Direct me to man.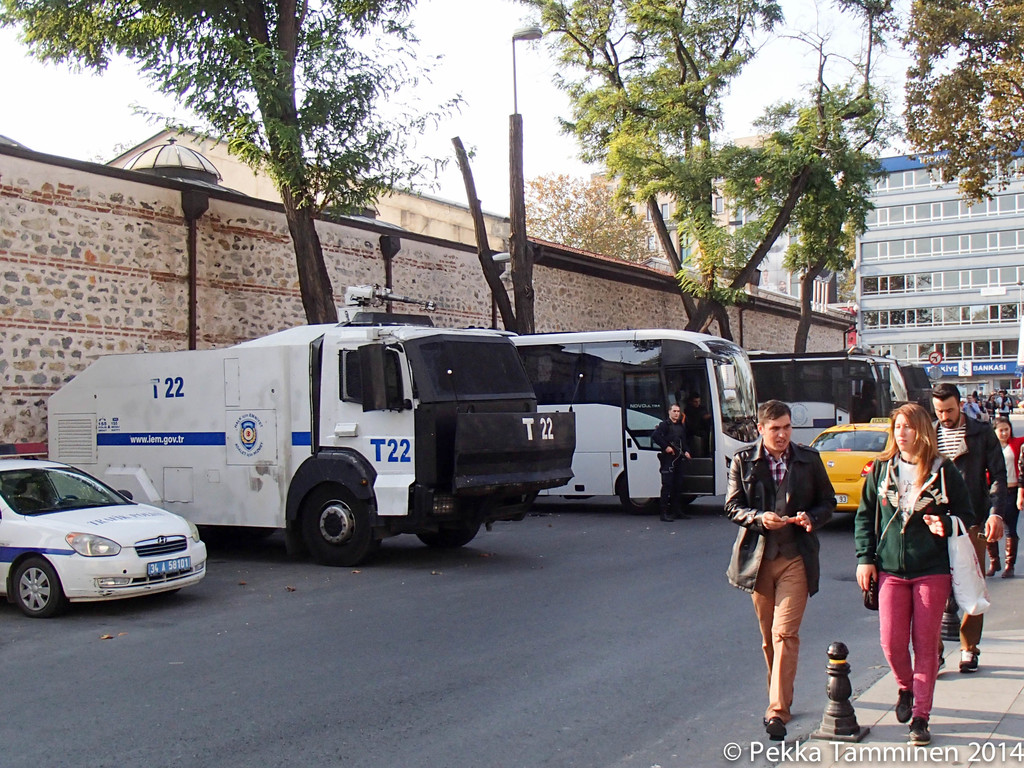
Direction: <box>961,397,986,420</box>.
